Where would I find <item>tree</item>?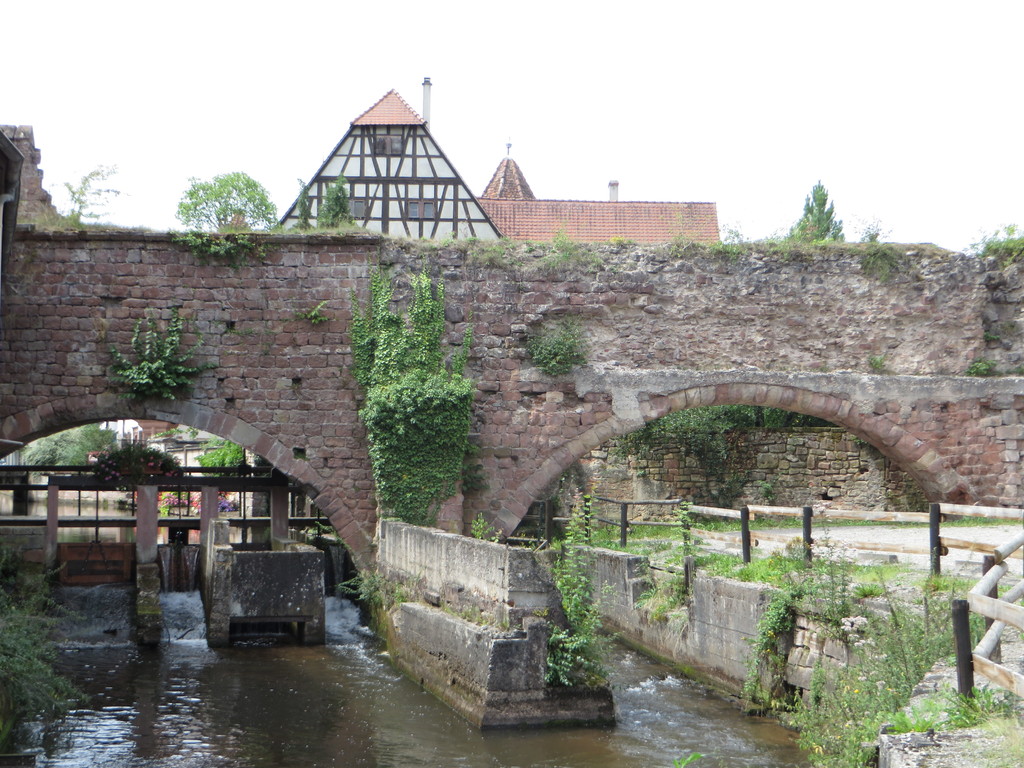
At select_region(314, 177, 353, 225).
